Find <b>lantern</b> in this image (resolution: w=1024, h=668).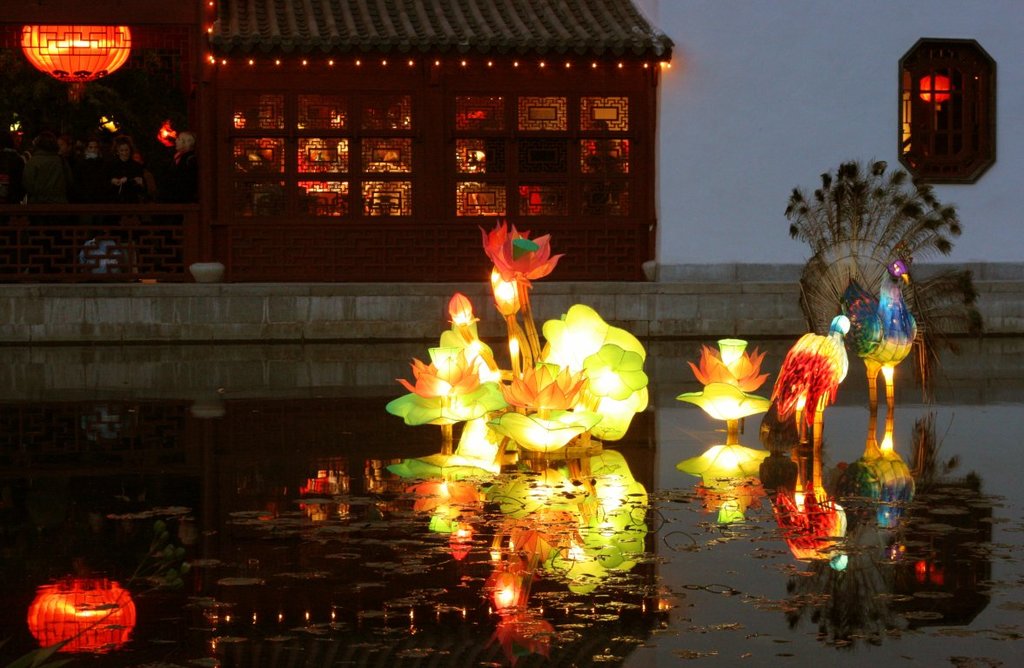
(920,74,947,104).
